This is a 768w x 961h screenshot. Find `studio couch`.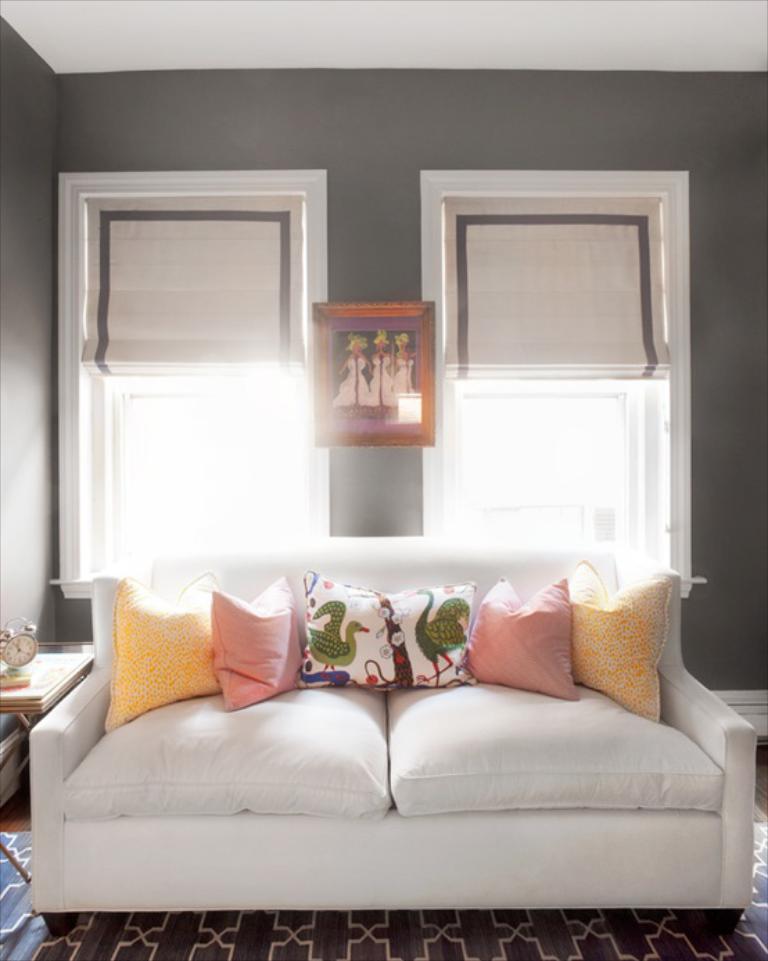
Bounding box: 25/551/762/935.
